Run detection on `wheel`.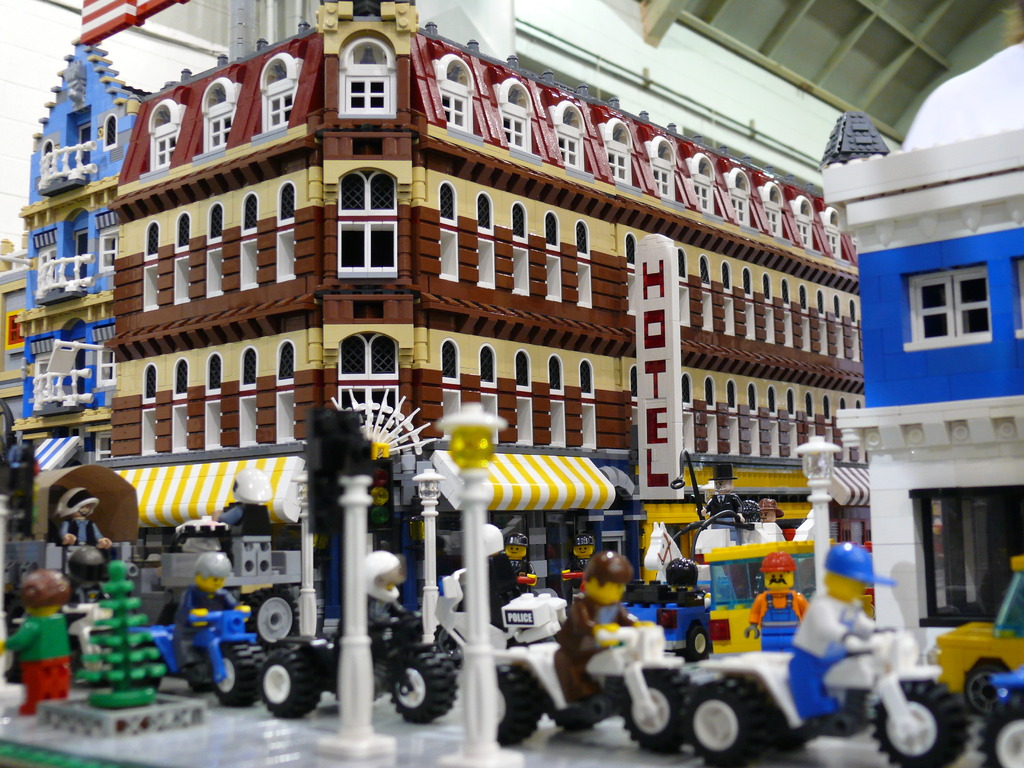
Result: Rect(979, 698, 1023, 767).
